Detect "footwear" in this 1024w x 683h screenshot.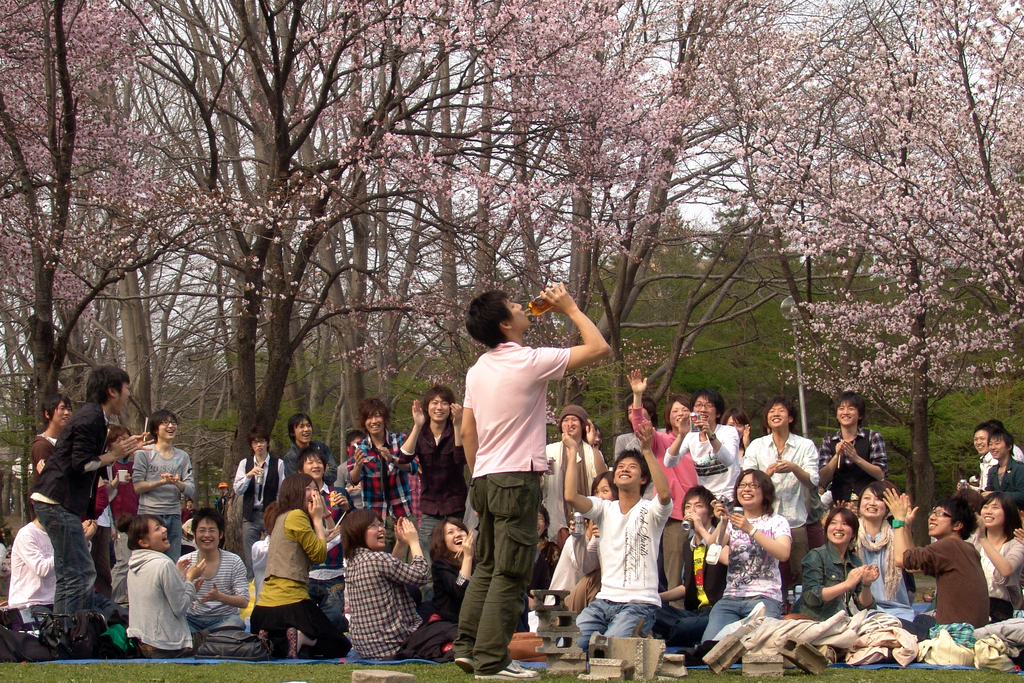
Detection: 455/657/468/672.
